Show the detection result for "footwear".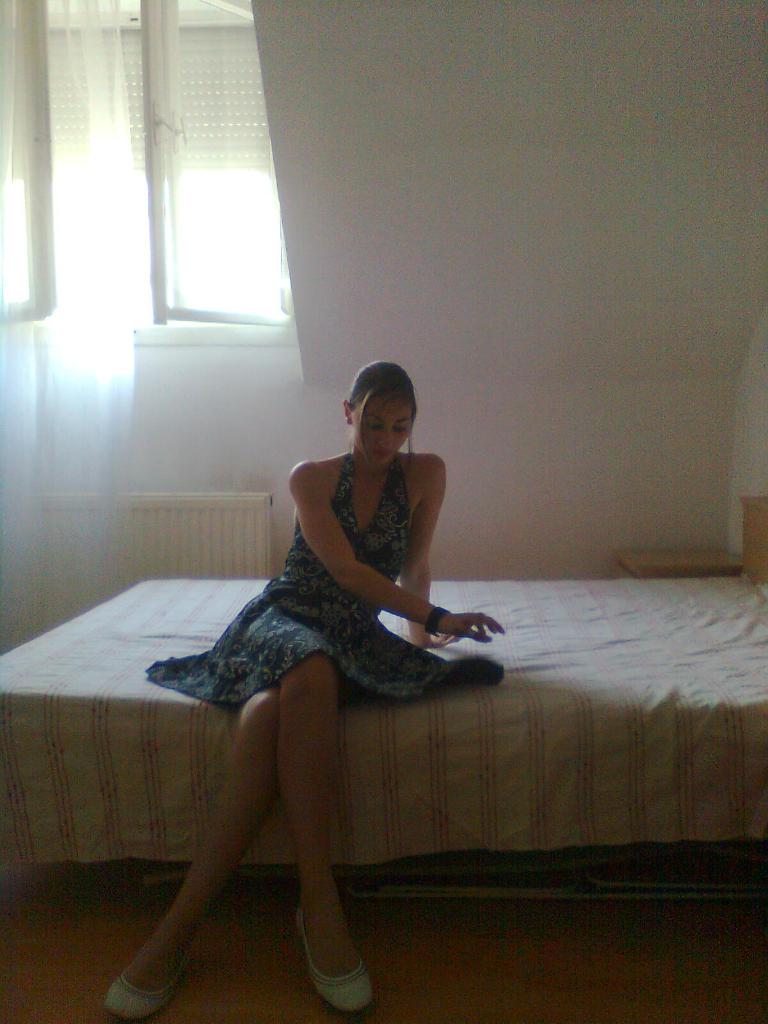
(292,903,369,1013).
